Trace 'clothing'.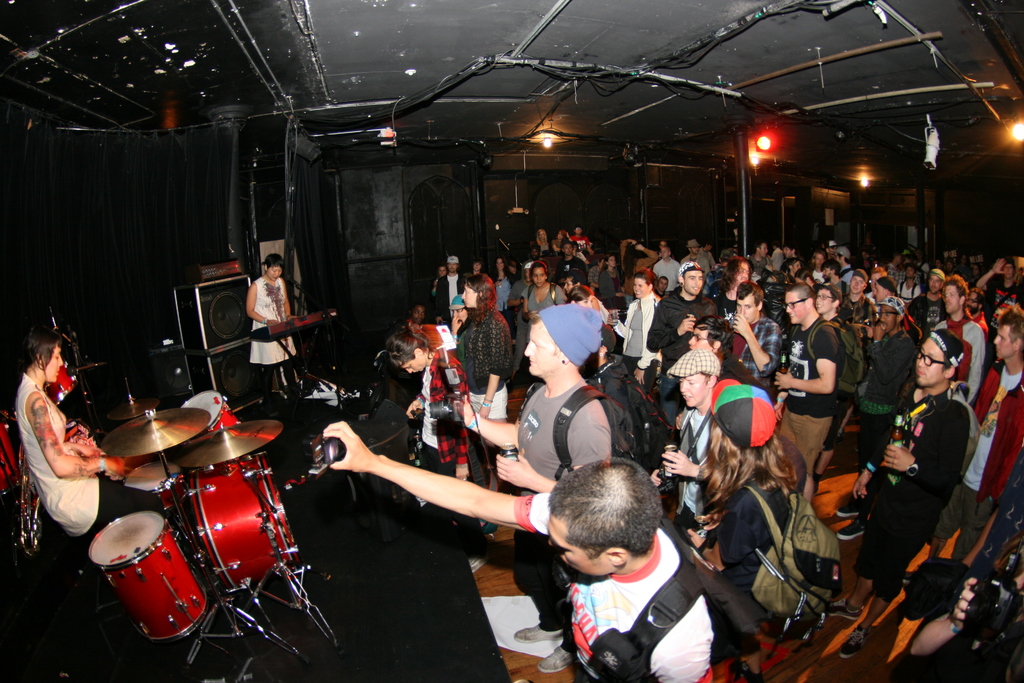
Traced to x1=717 y1=472 x2=801 y2=620.
